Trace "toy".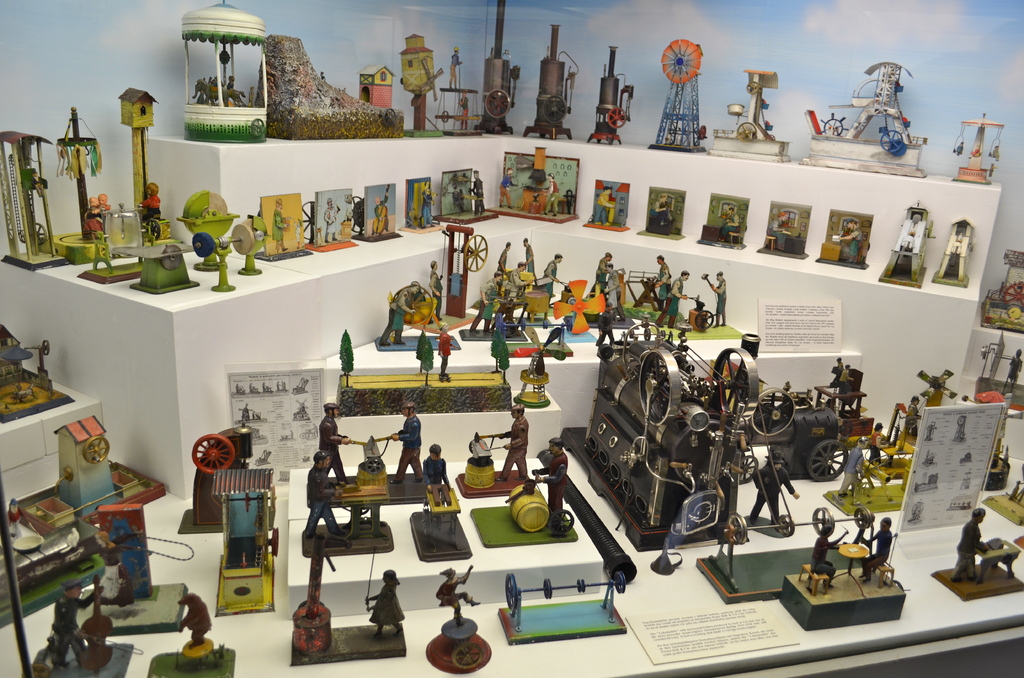
Traced to BBox(972, 246, 1023, 323).
